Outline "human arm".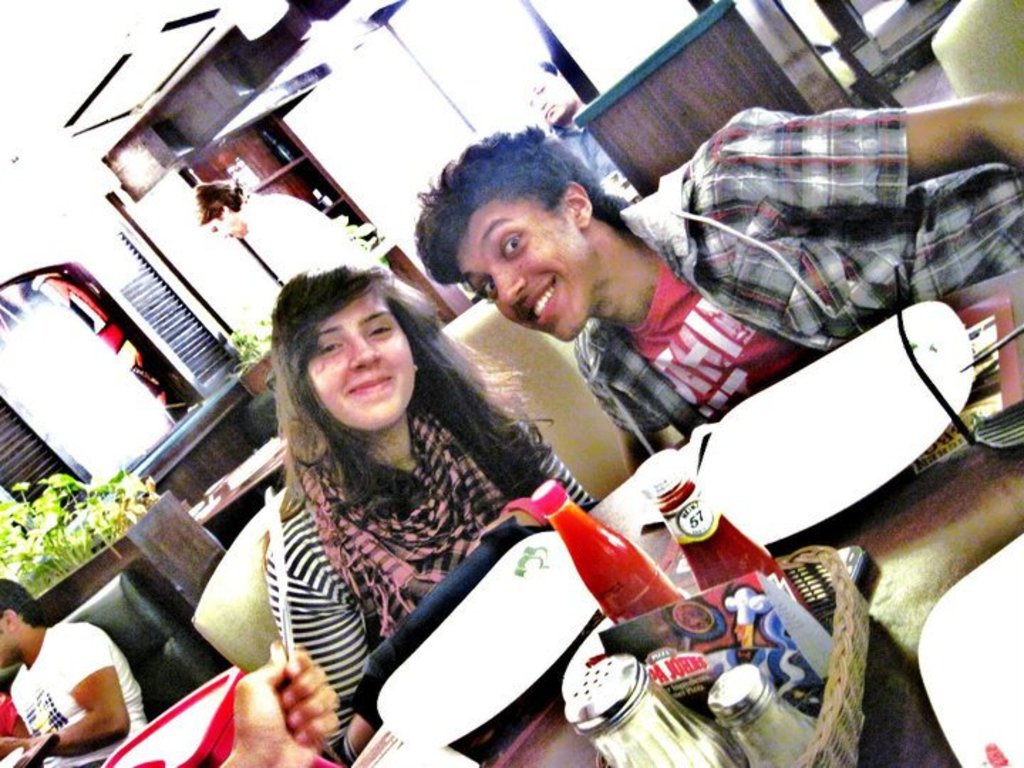
Outline: (525,424,597,511).
